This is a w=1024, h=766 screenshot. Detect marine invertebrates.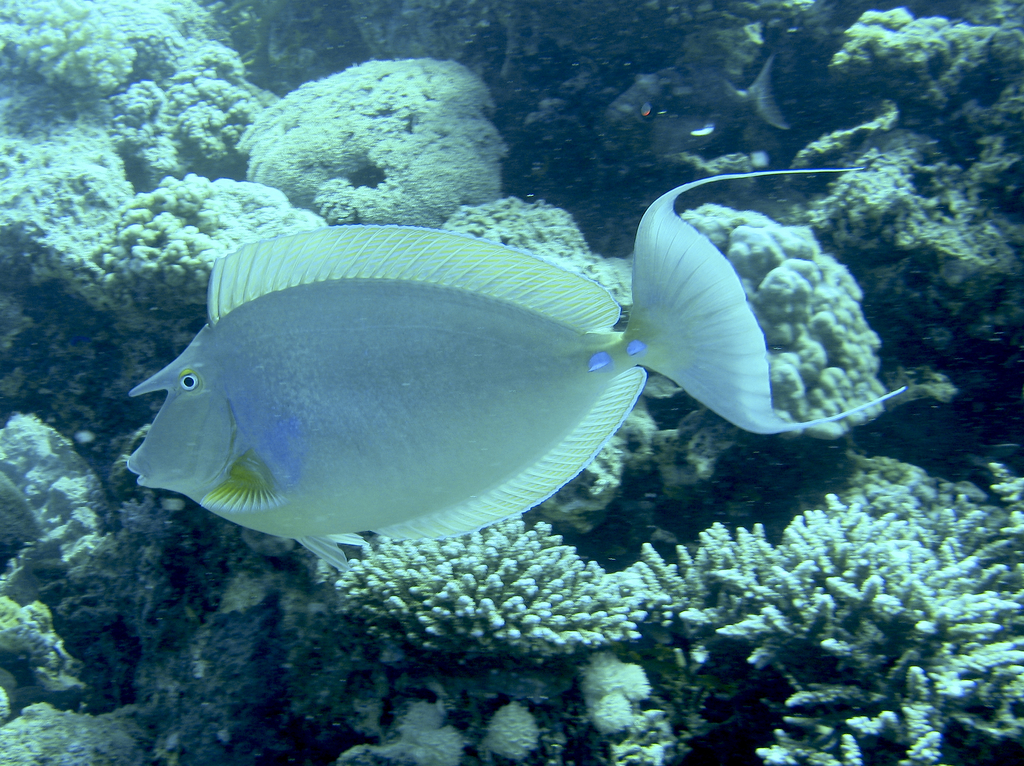
select_region(617, 472, 1023, 764).
